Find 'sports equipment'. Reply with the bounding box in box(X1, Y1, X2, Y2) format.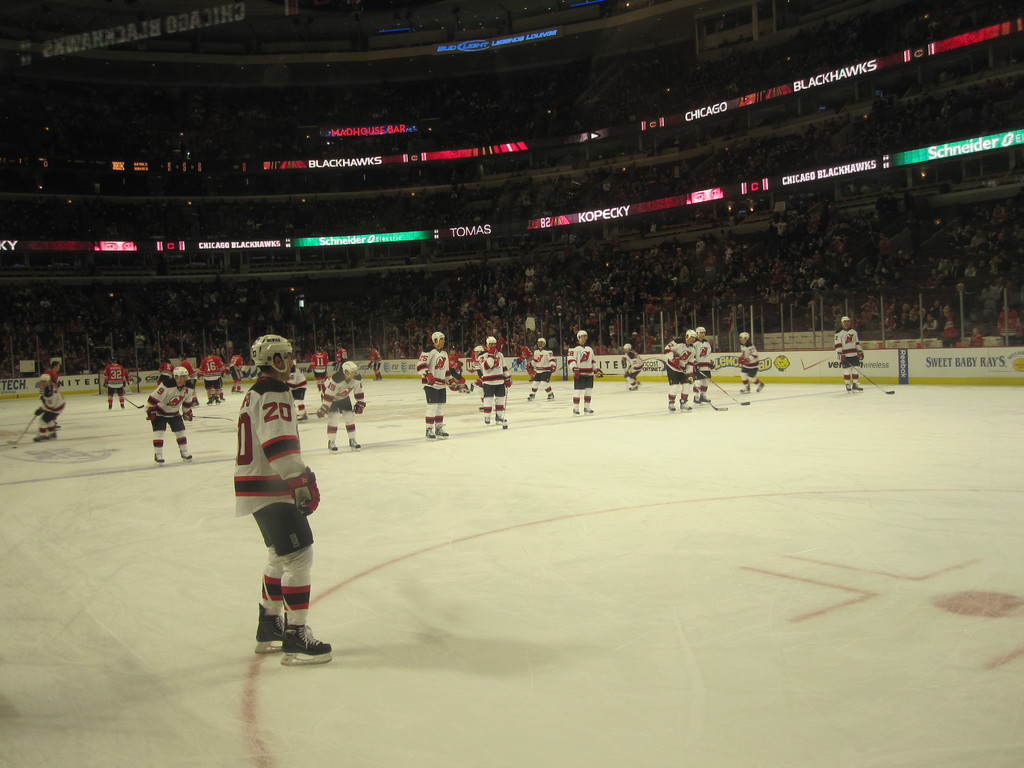
box(181, 411, 195, 422).
